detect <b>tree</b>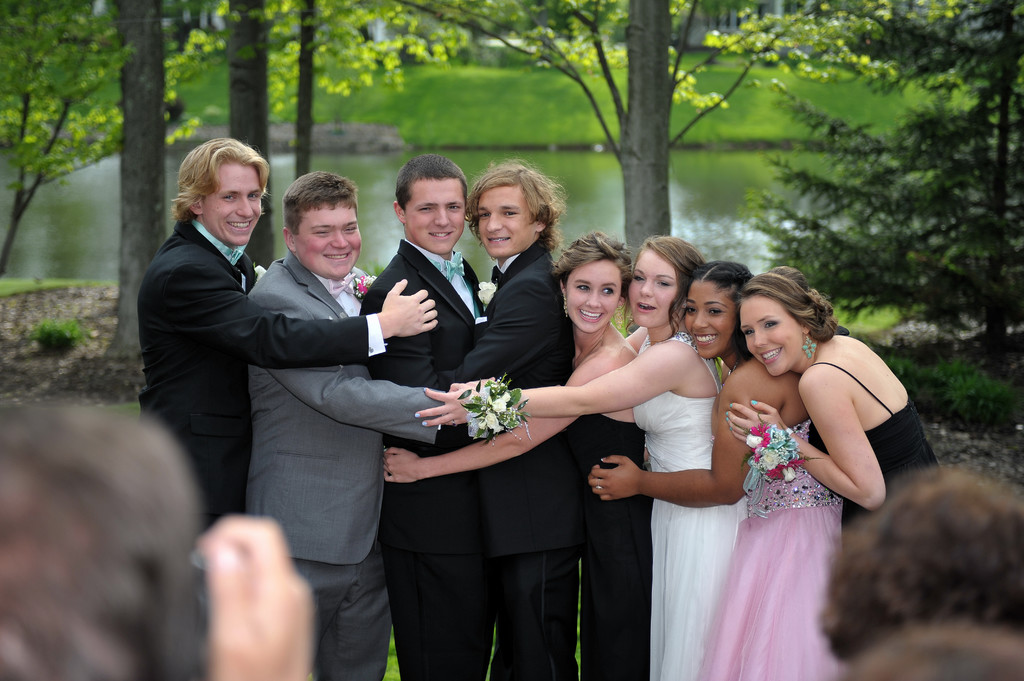
[x1=767, y1=0, x2=1020, y2=386]
